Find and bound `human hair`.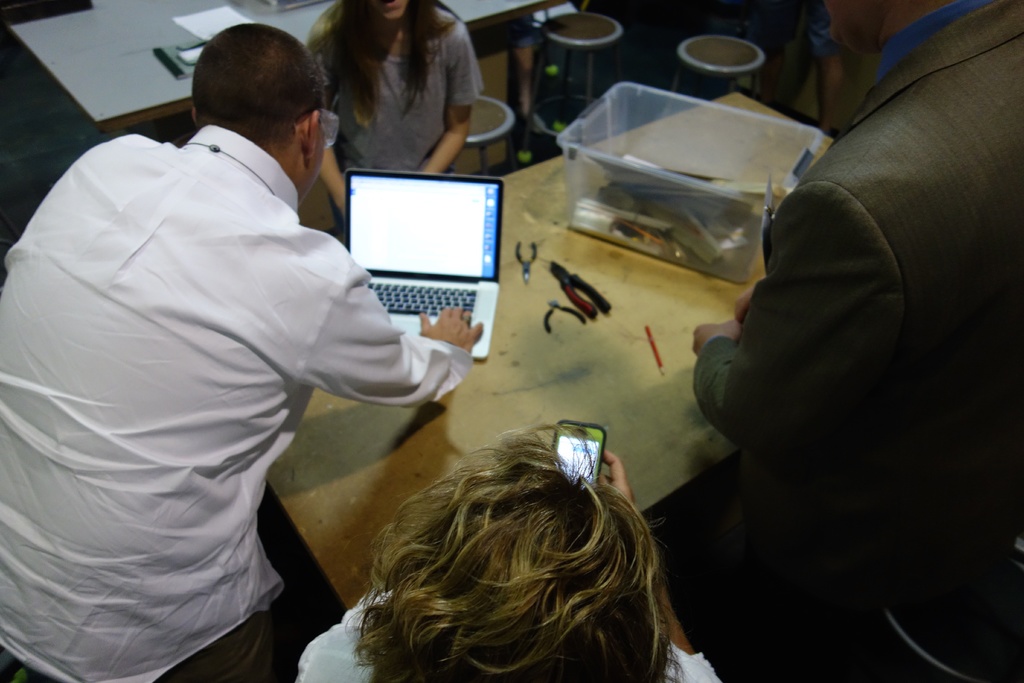
Bound: <box>184,29,324,162</box>.
